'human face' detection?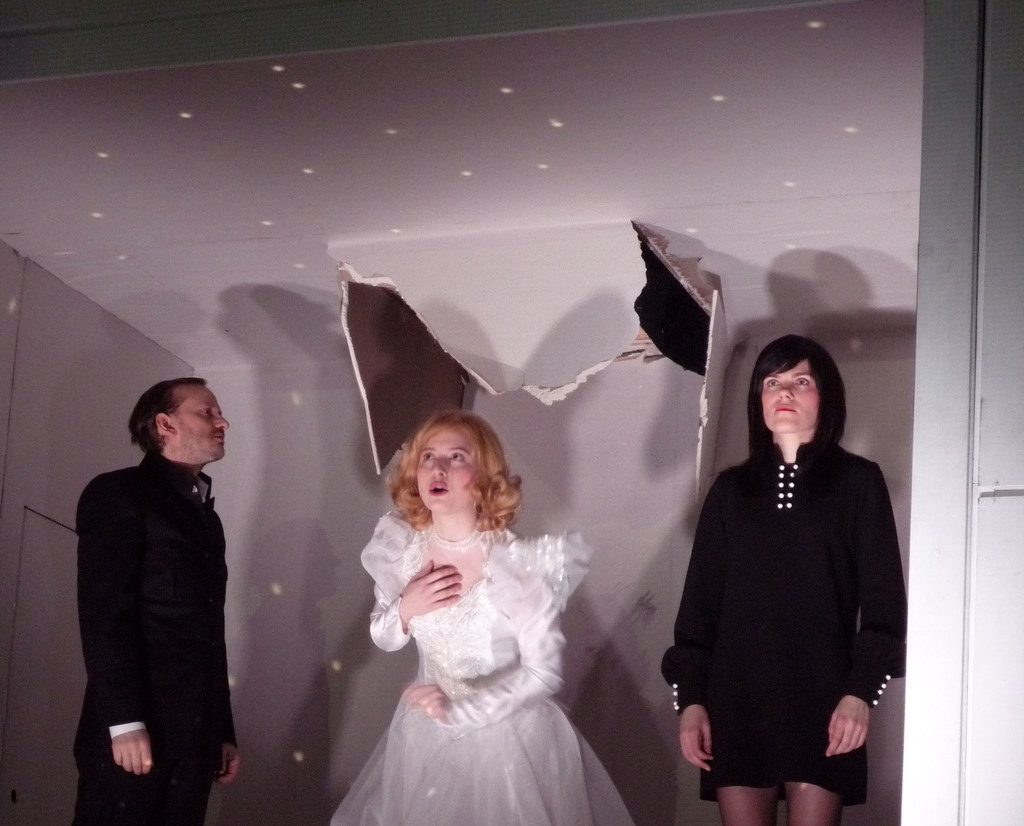
<region>173, 386, 235, 463</region>
